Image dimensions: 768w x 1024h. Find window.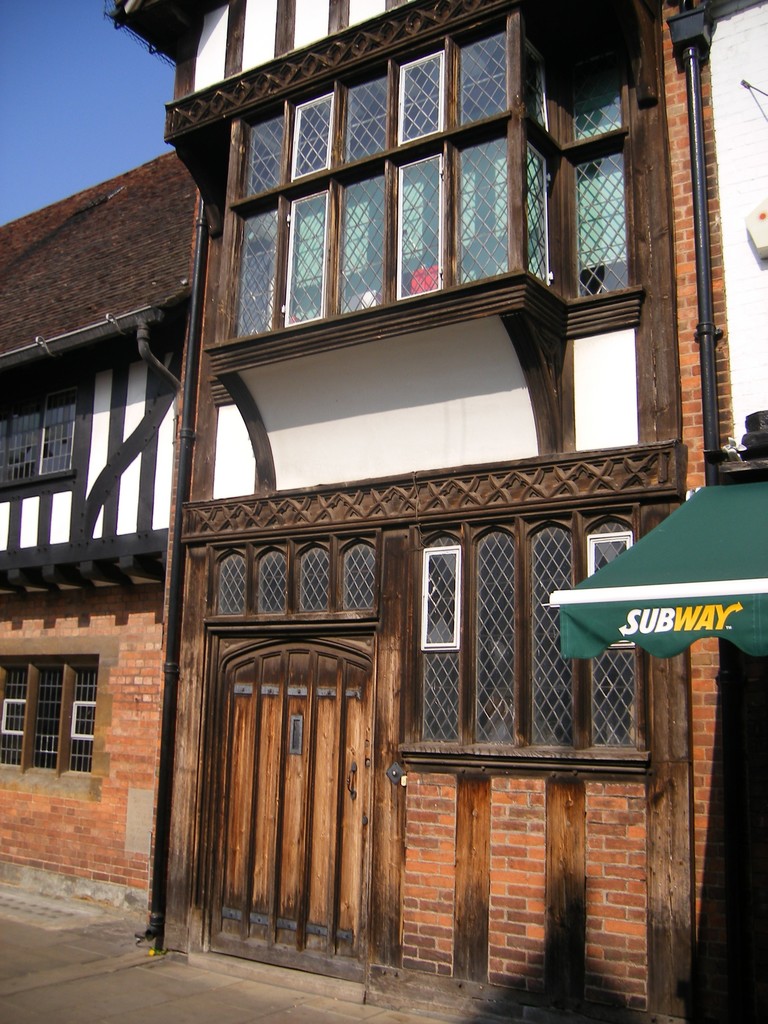
539/0/634/142.
